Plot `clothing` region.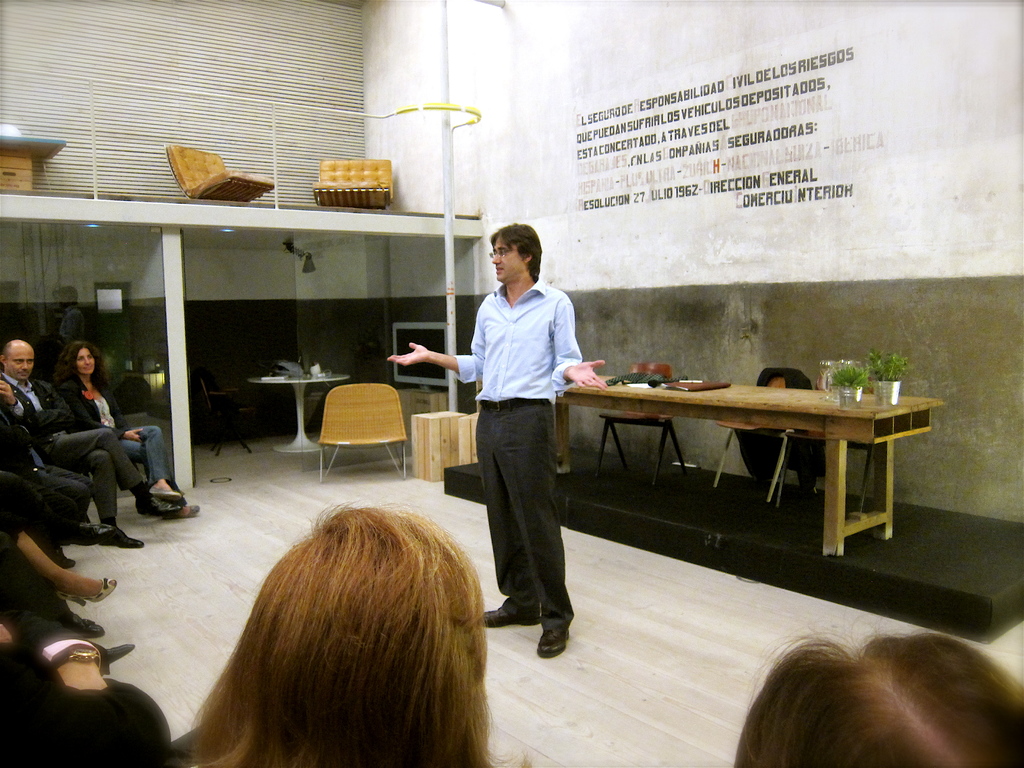
Plotted at box(0, 643, 170, 767).
